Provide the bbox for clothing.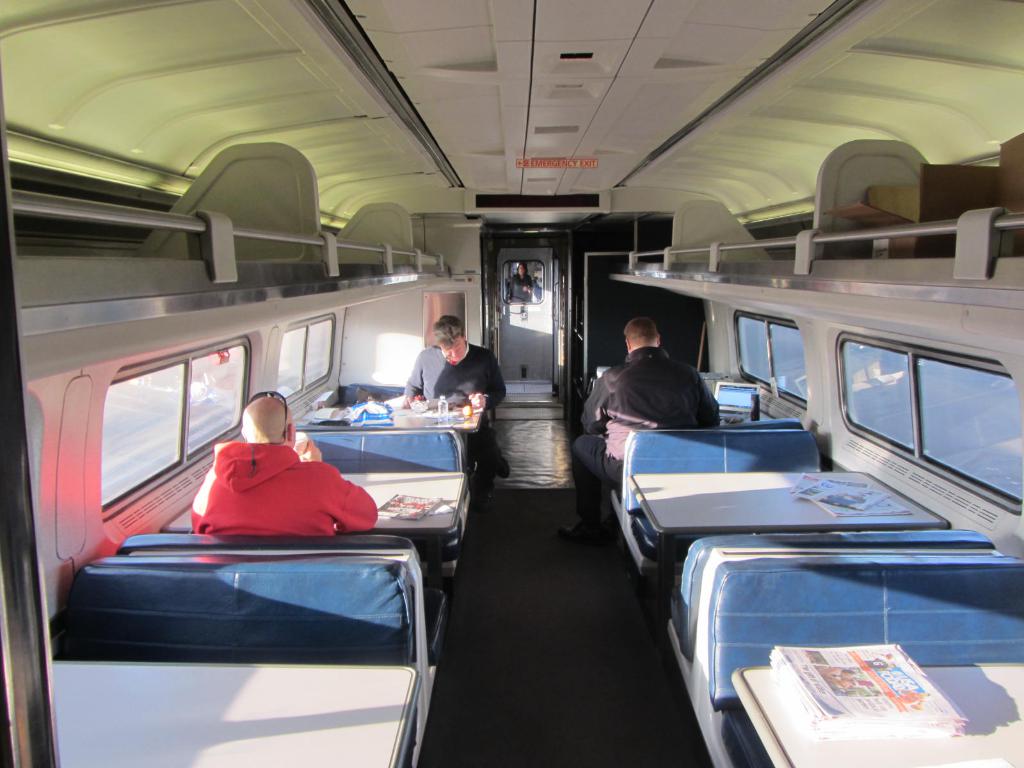
{"left": 172, "top": 422, "right": 370, "bottom": 559}.
